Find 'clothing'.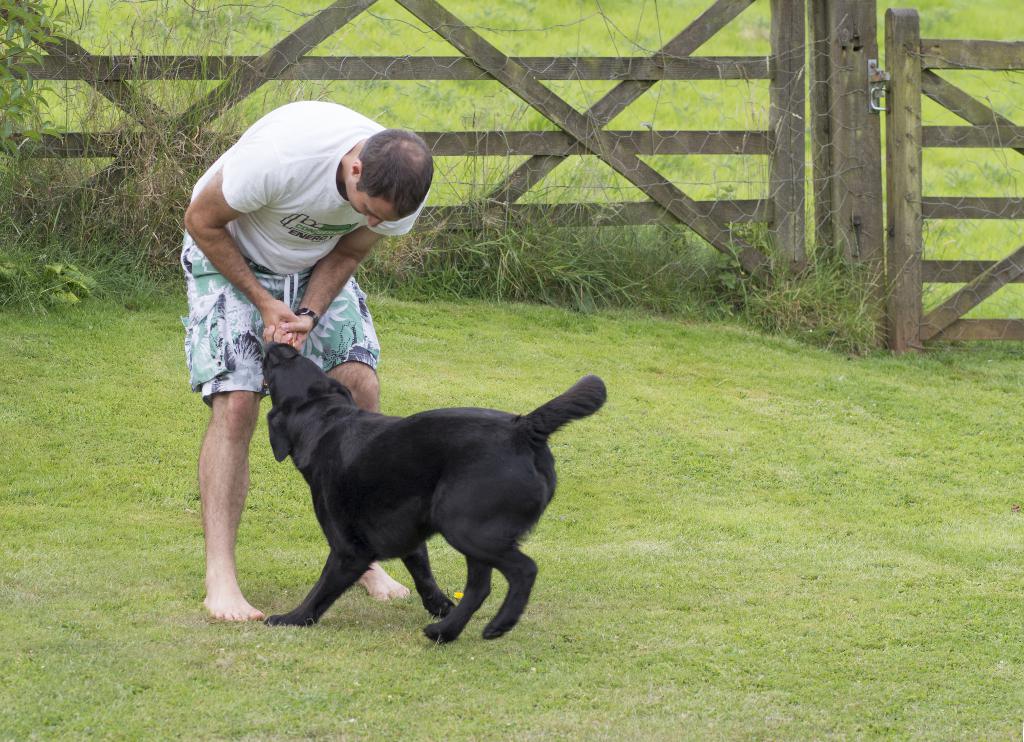
177,108,422,472.
